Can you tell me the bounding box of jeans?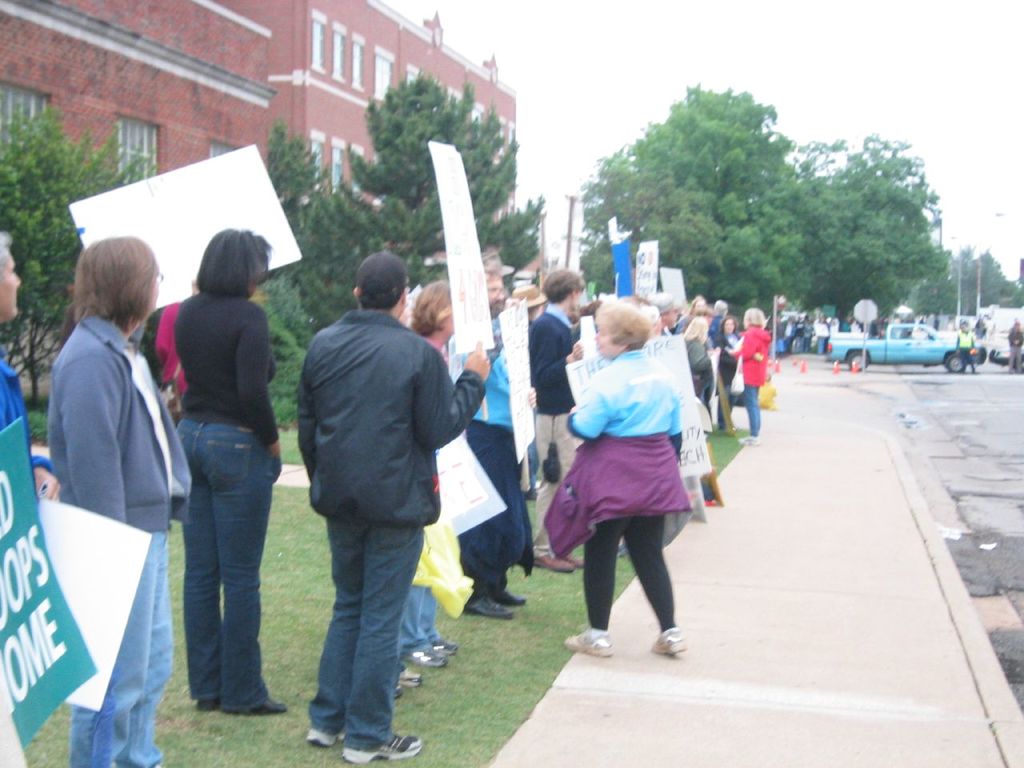
[x1=398, y1=586, x2=435, y2=654].
